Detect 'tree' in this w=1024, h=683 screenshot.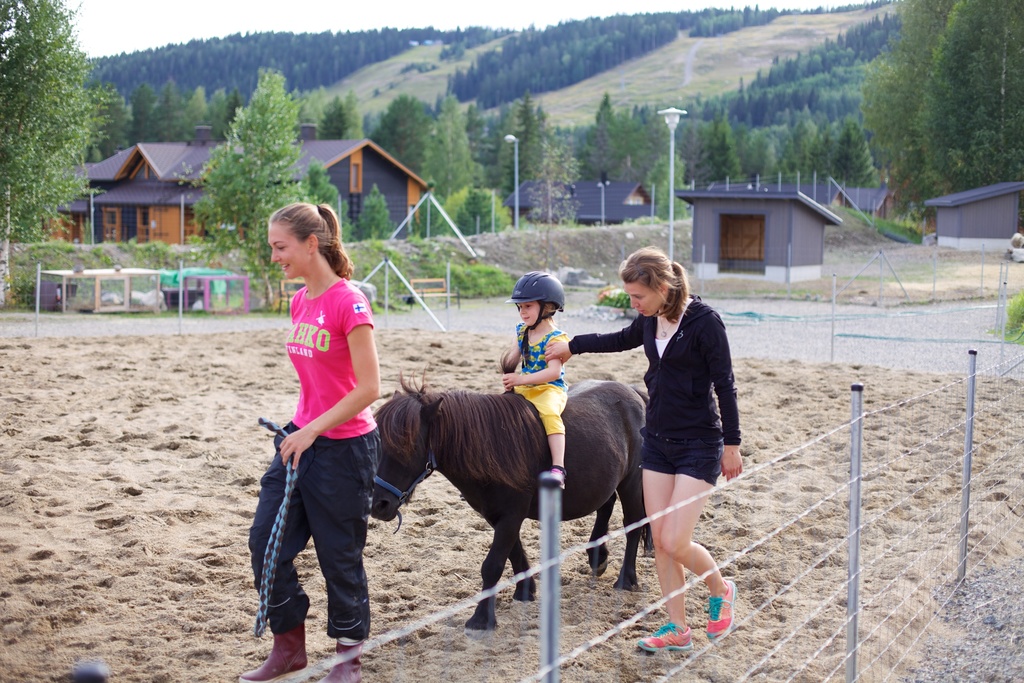
Detection: 0 0 141 307.
